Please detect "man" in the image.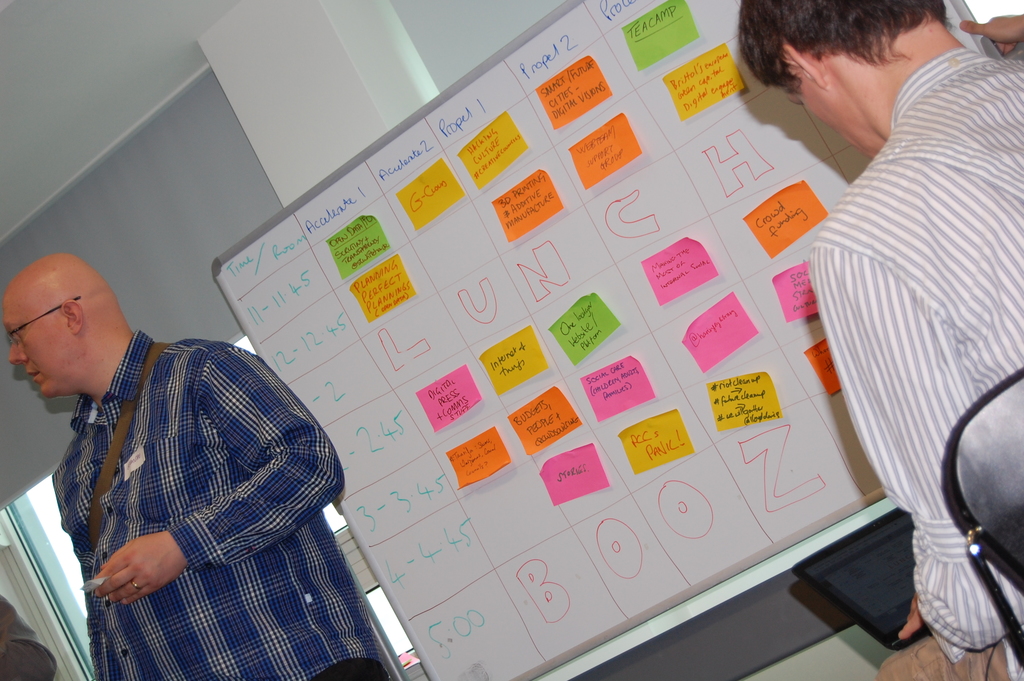
(731, 0, 1023, 680).
